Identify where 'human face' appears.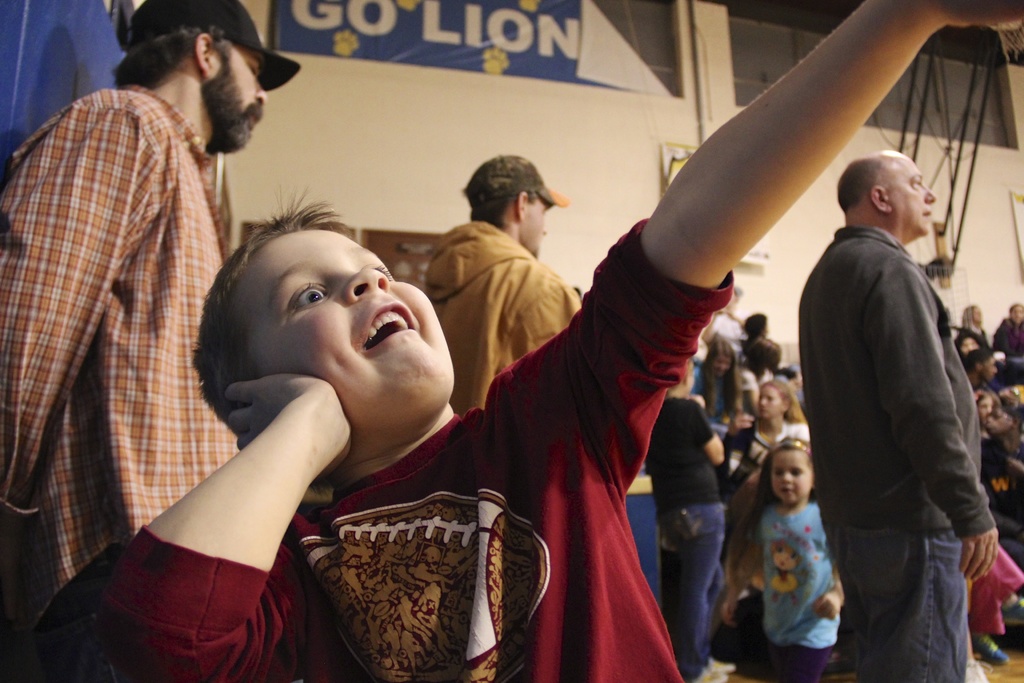
Appears at (left=982, top=404, right=1021, bottom=440).
